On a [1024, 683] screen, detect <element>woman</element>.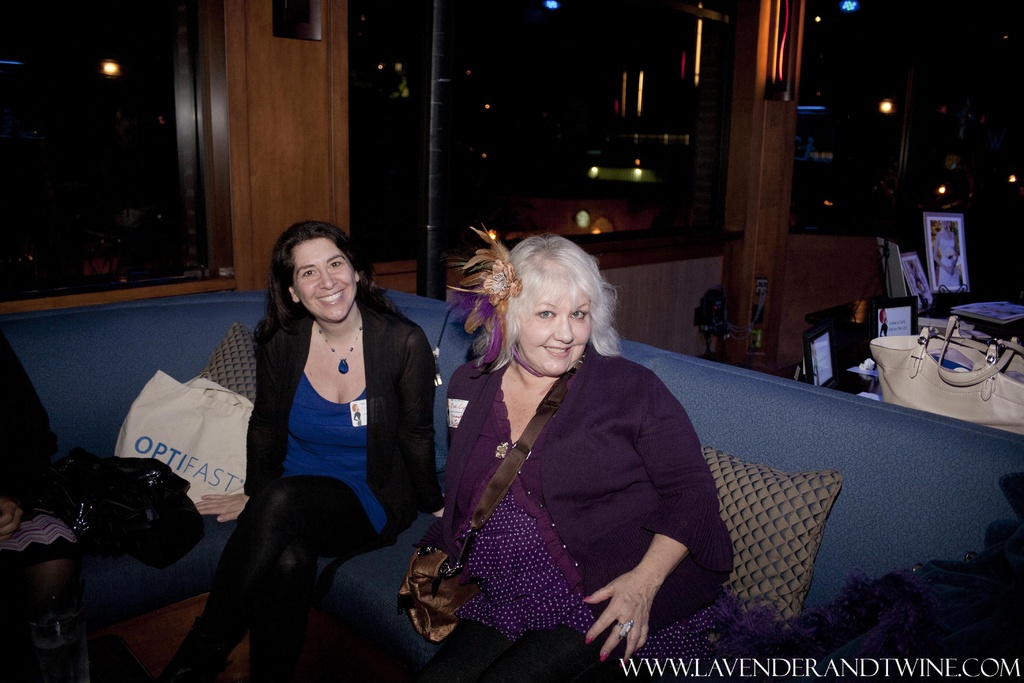
bbox=[177, 215, 440, 682].
